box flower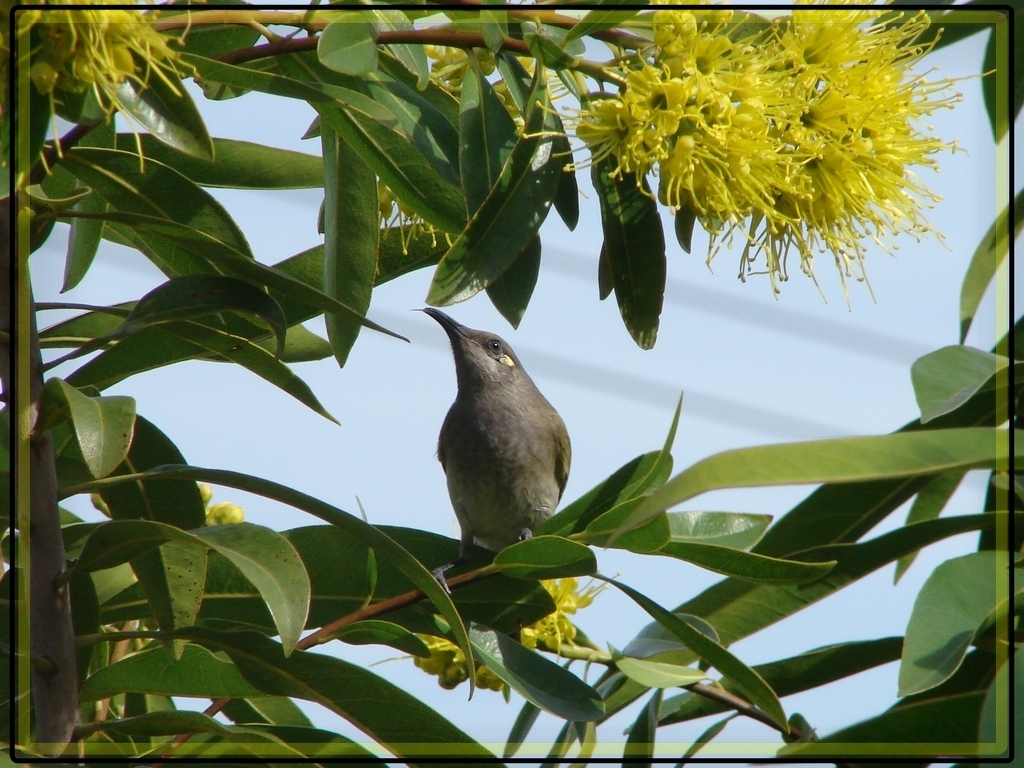
Rect(0, 0, 214, 179)
